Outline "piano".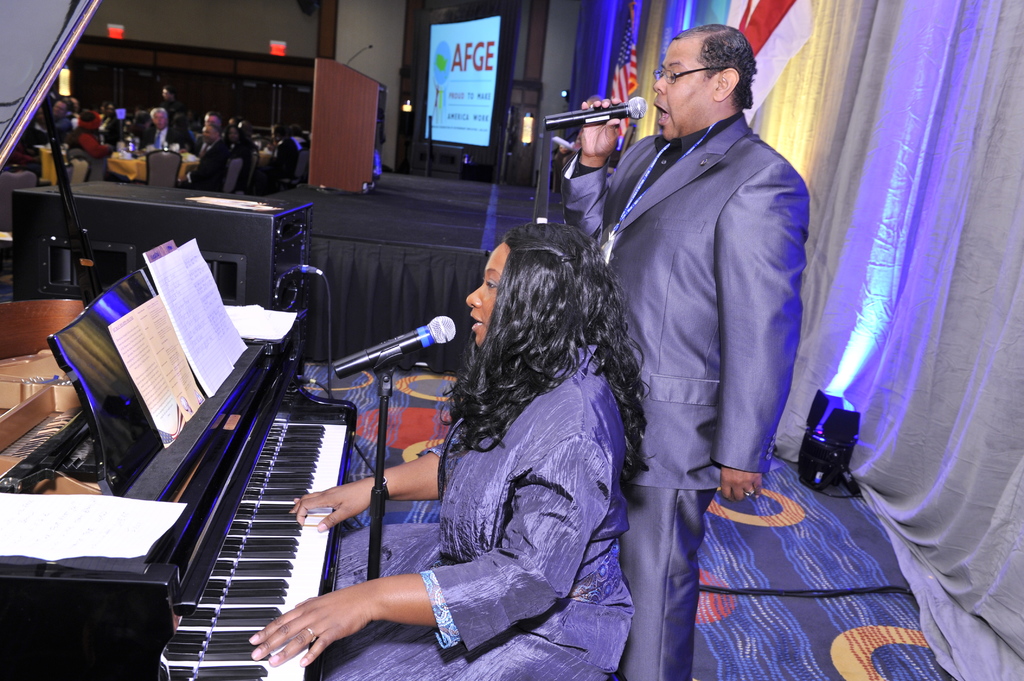
Outline: bbox=[0, 264, 359, 680].
